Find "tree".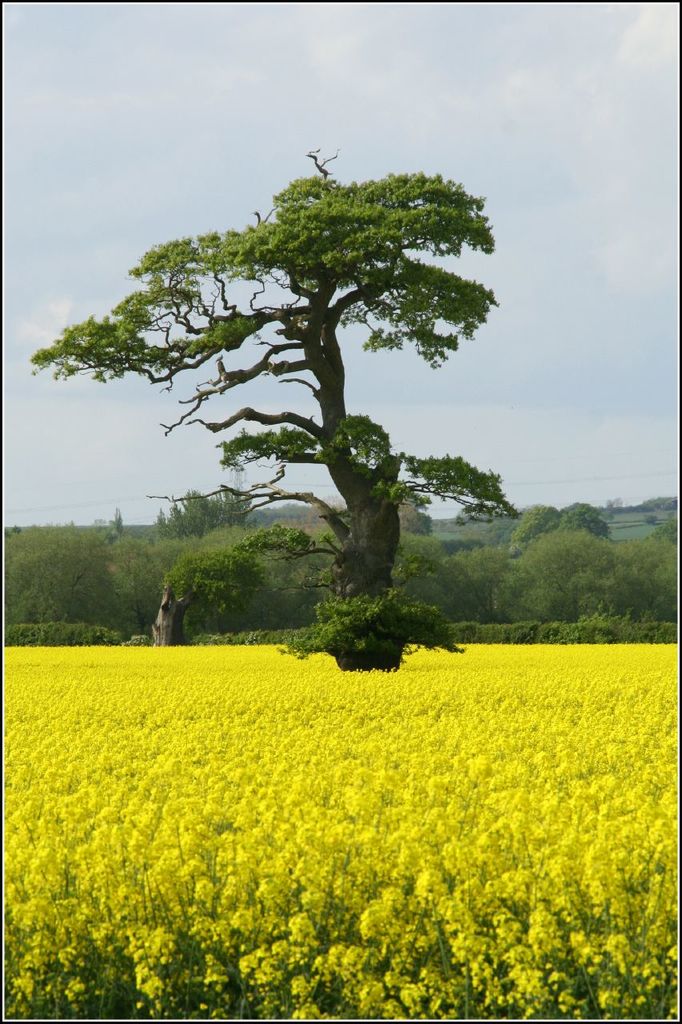
box(58, 139, 516, 642).
